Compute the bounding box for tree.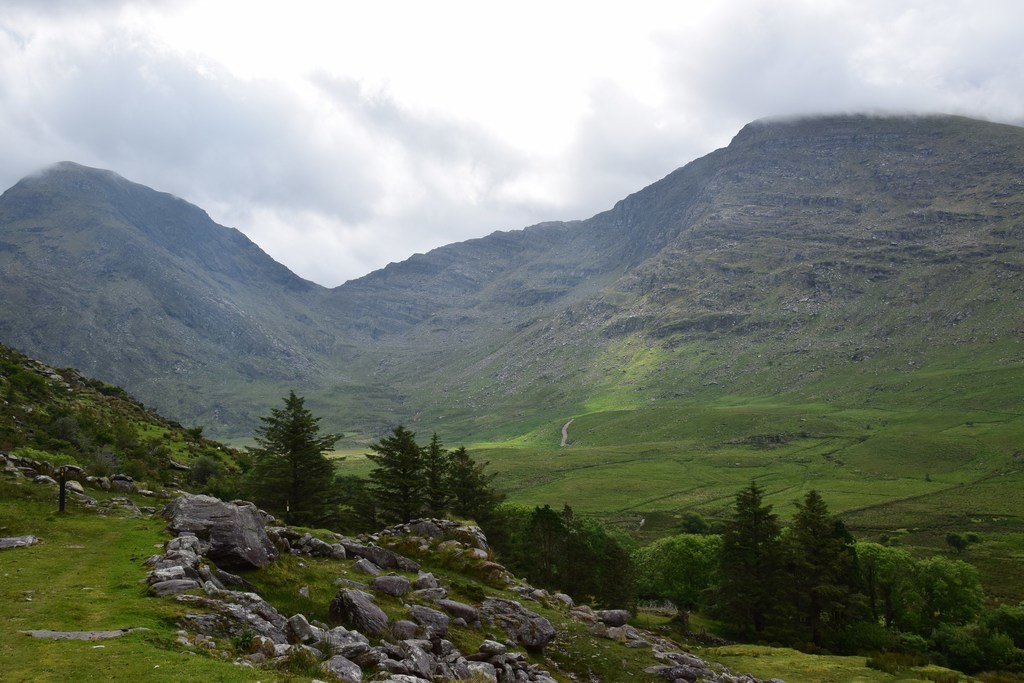
[x1=244, y1=368, x2=335, y2=532].
